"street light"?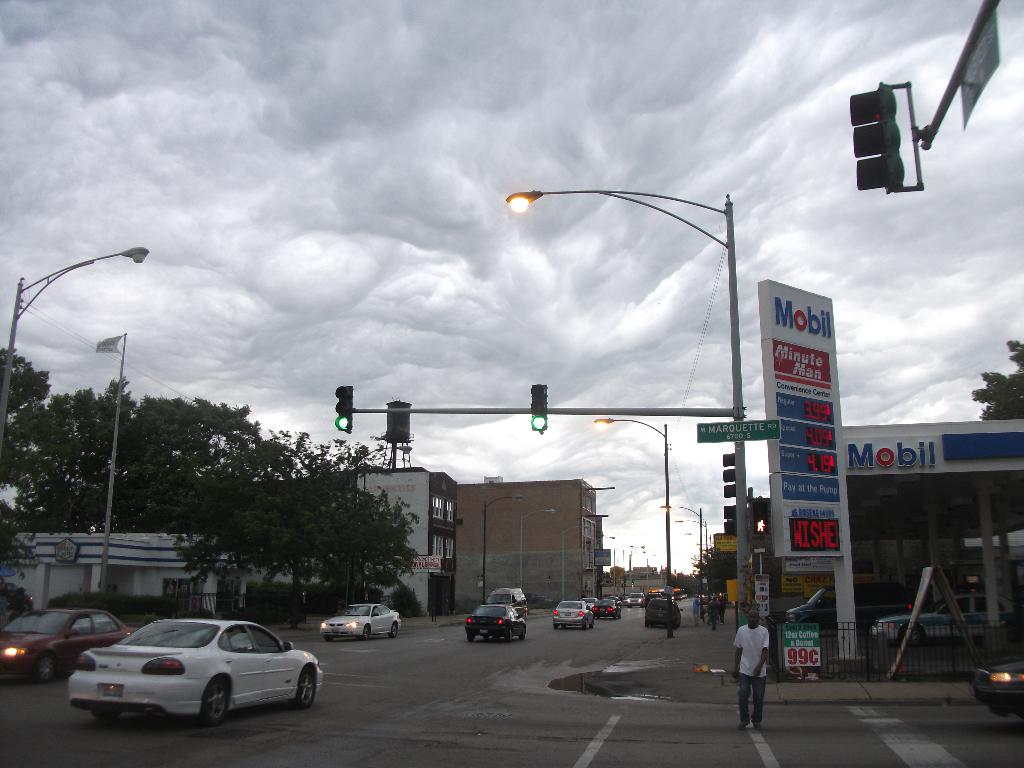
502, 164, 781, 588
